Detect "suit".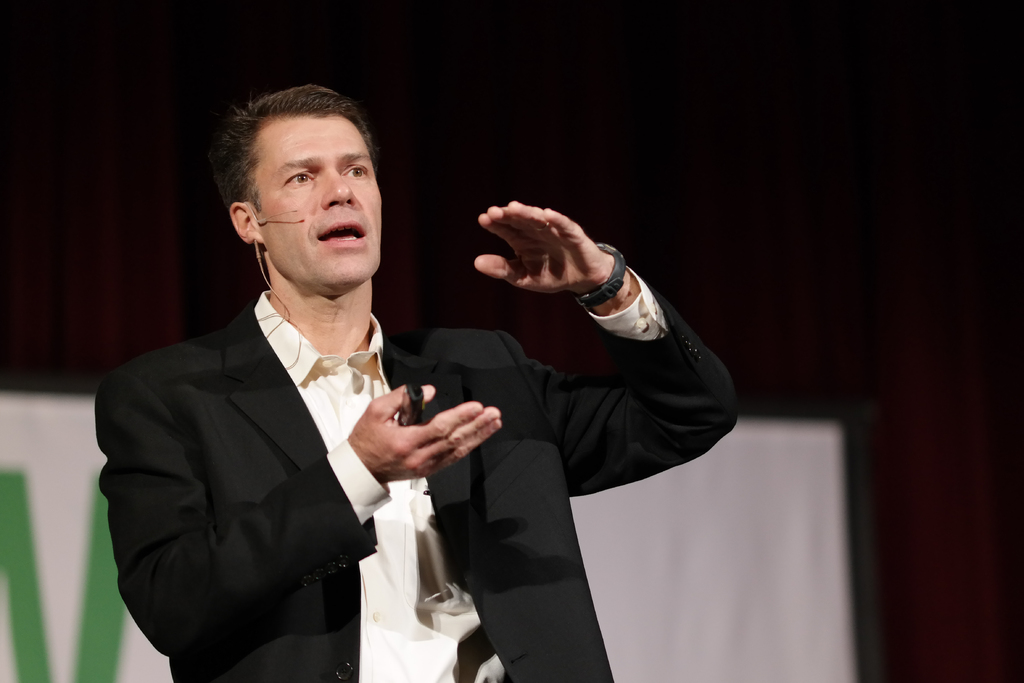
Detected at BBox(149, 160, 670, 666).
